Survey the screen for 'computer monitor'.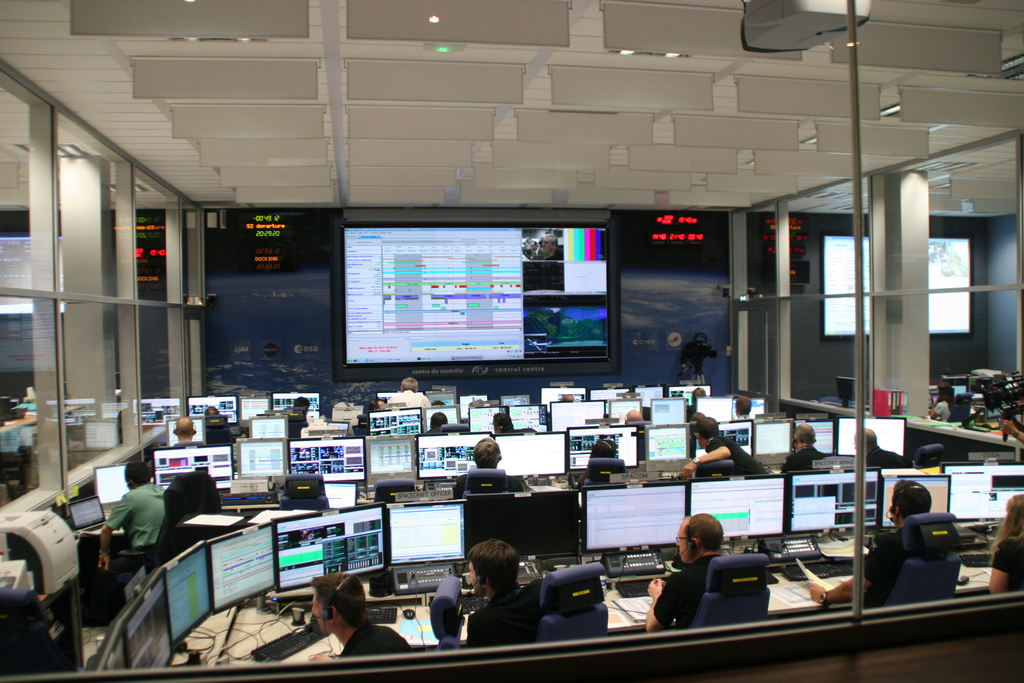
Survey found: select_region(419, 433, 490, 480).
